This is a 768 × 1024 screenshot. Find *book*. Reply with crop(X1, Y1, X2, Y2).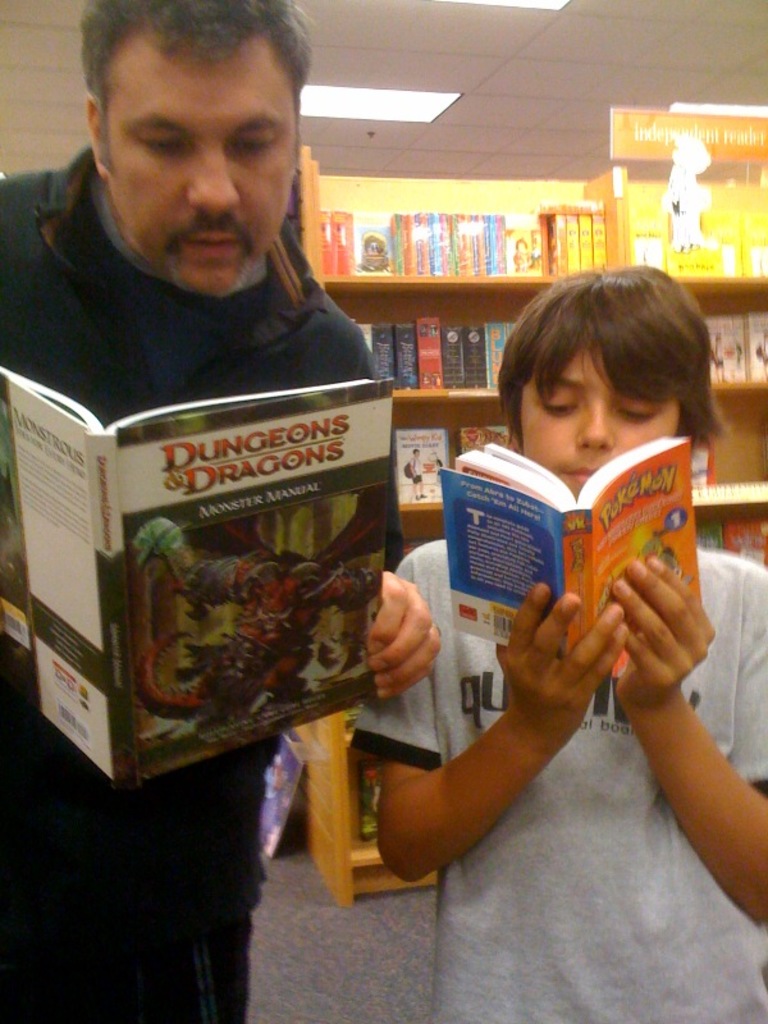
crop(390, 424, 462, 508).
